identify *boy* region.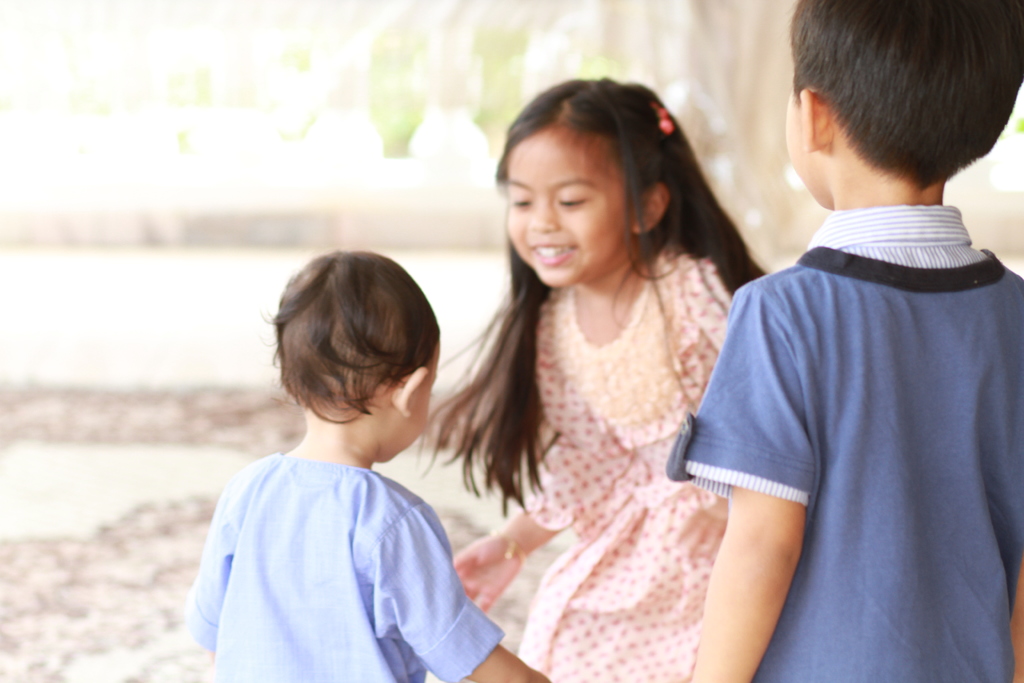
Region: select_region(665, 1, 1023, 682).
